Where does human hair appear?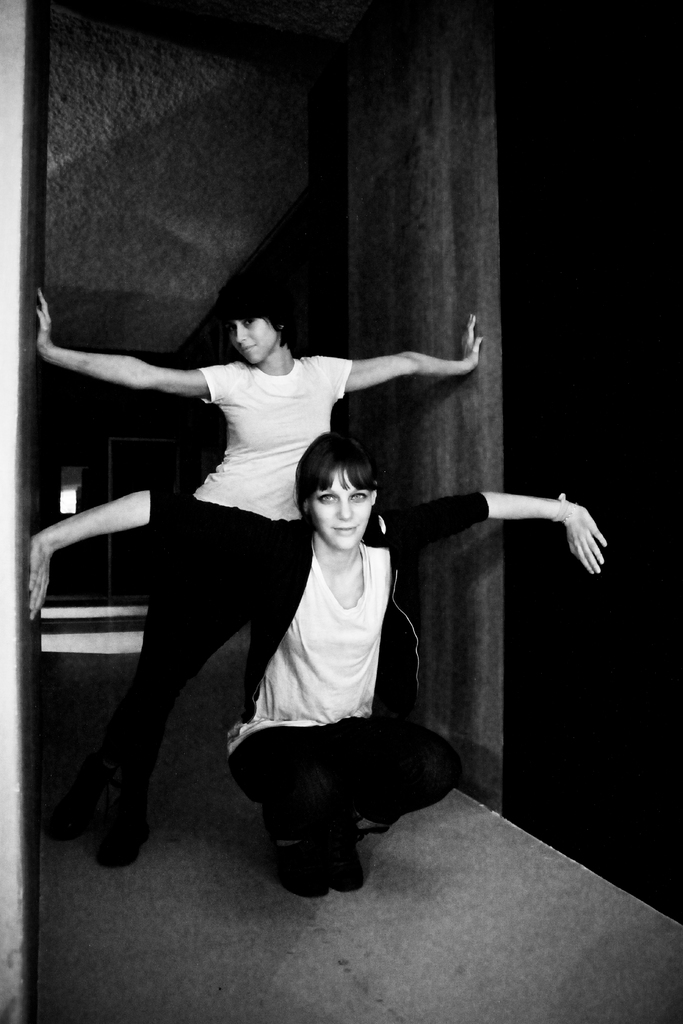
Appears at 307,430,391,515.
